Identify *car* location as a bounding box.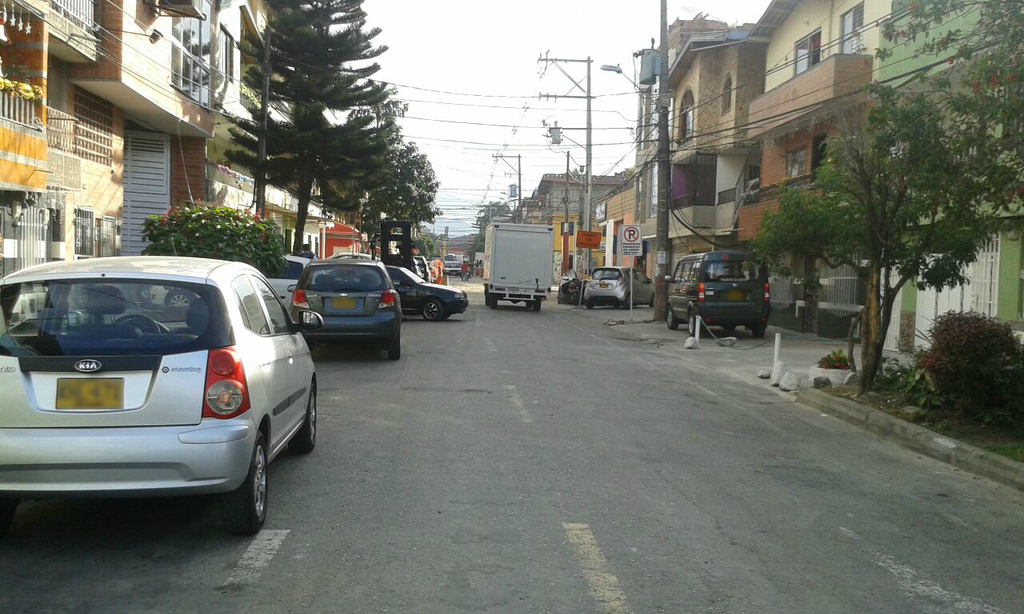
(284, 254, 402, 360).
